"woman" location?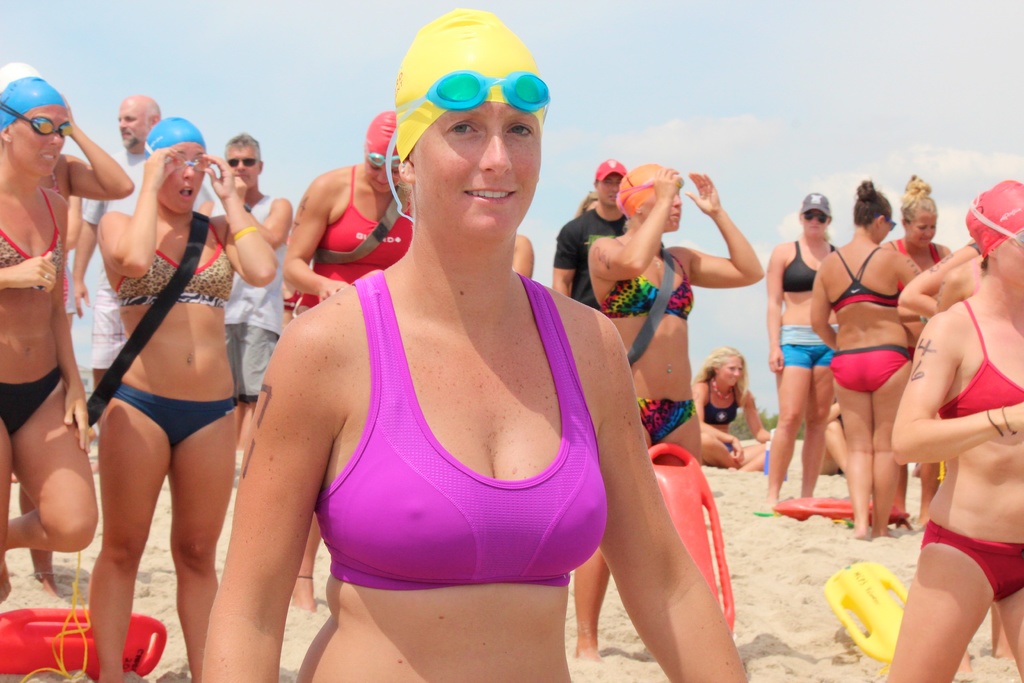
[x1=511, y1=233, x2=536, y2=279]
